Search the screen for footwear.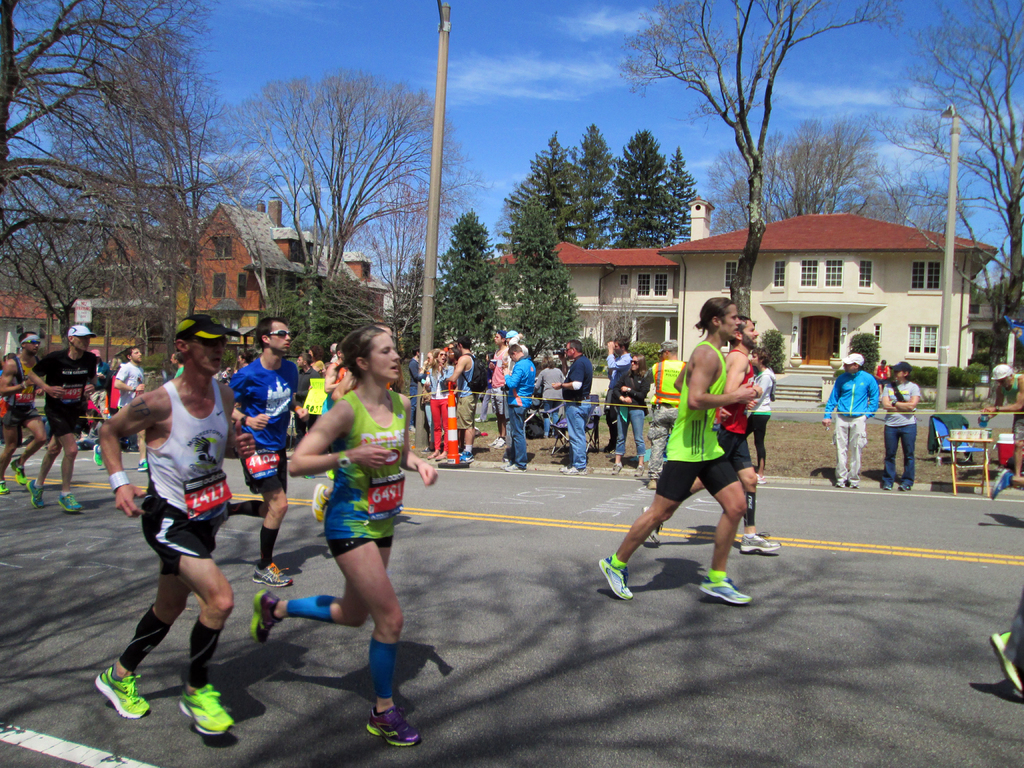
Found at <box>609,460,624,477</box>.
